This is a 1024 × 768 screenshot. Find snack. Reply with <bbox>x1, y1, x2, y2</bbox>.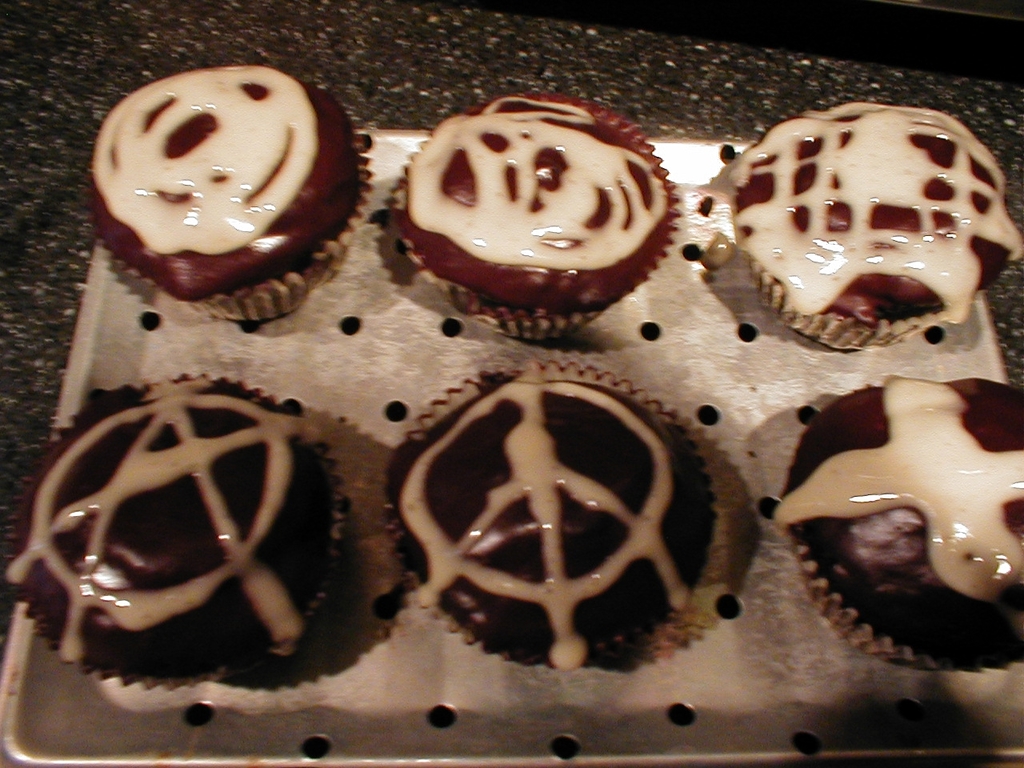
<bbox>701, 102, 1023, 350</bbox>.
